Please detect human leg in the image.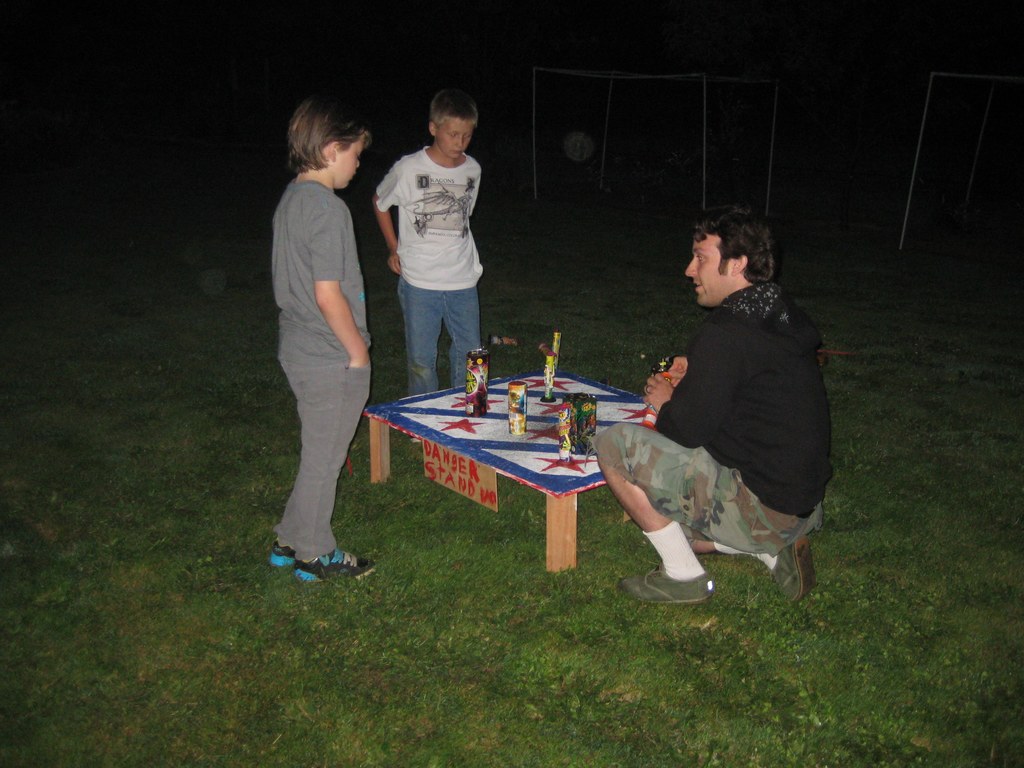
596,425,826,604.
